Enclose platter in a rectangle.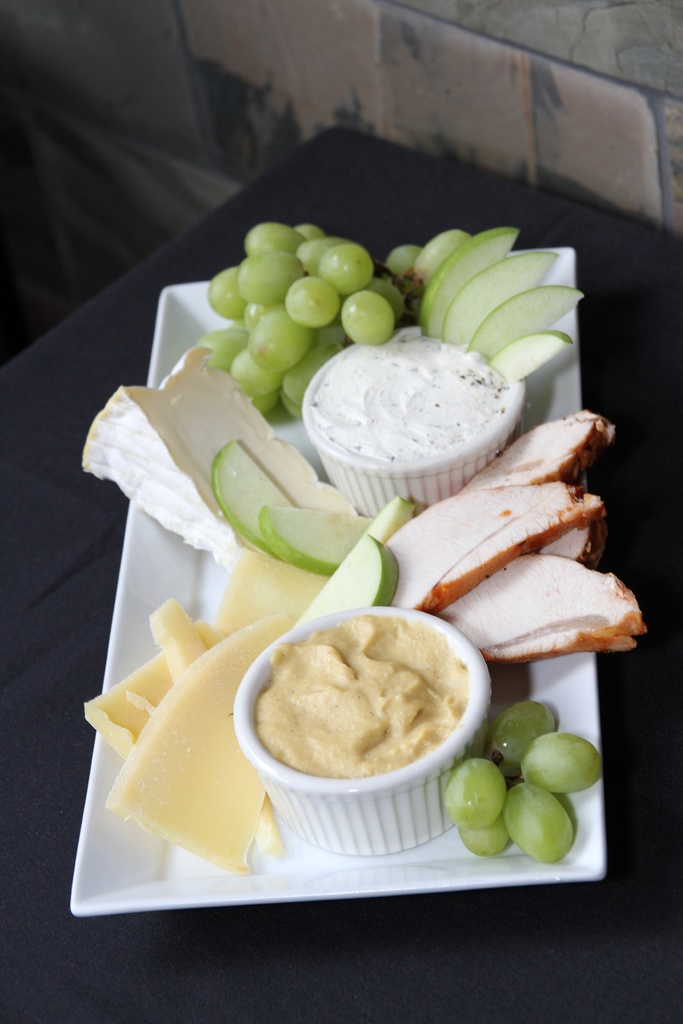
{"left": 71, "top": 249, "right": 609, "bottom": 919}.
